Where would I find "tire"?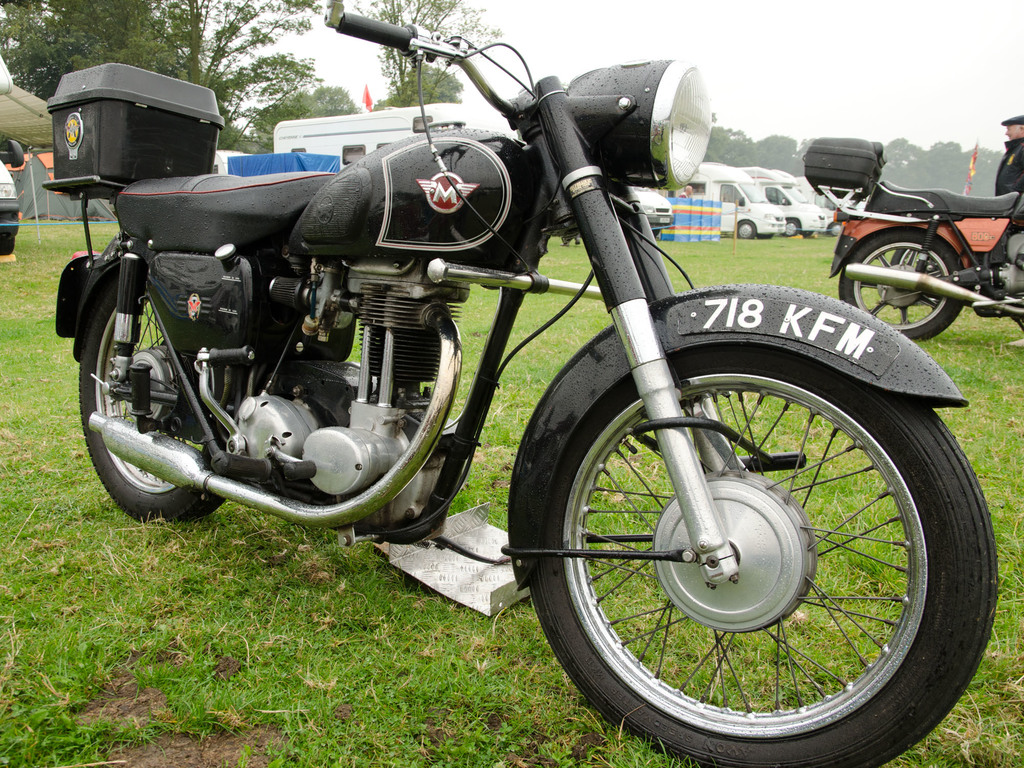
At region(0, 227, 15, 257).
